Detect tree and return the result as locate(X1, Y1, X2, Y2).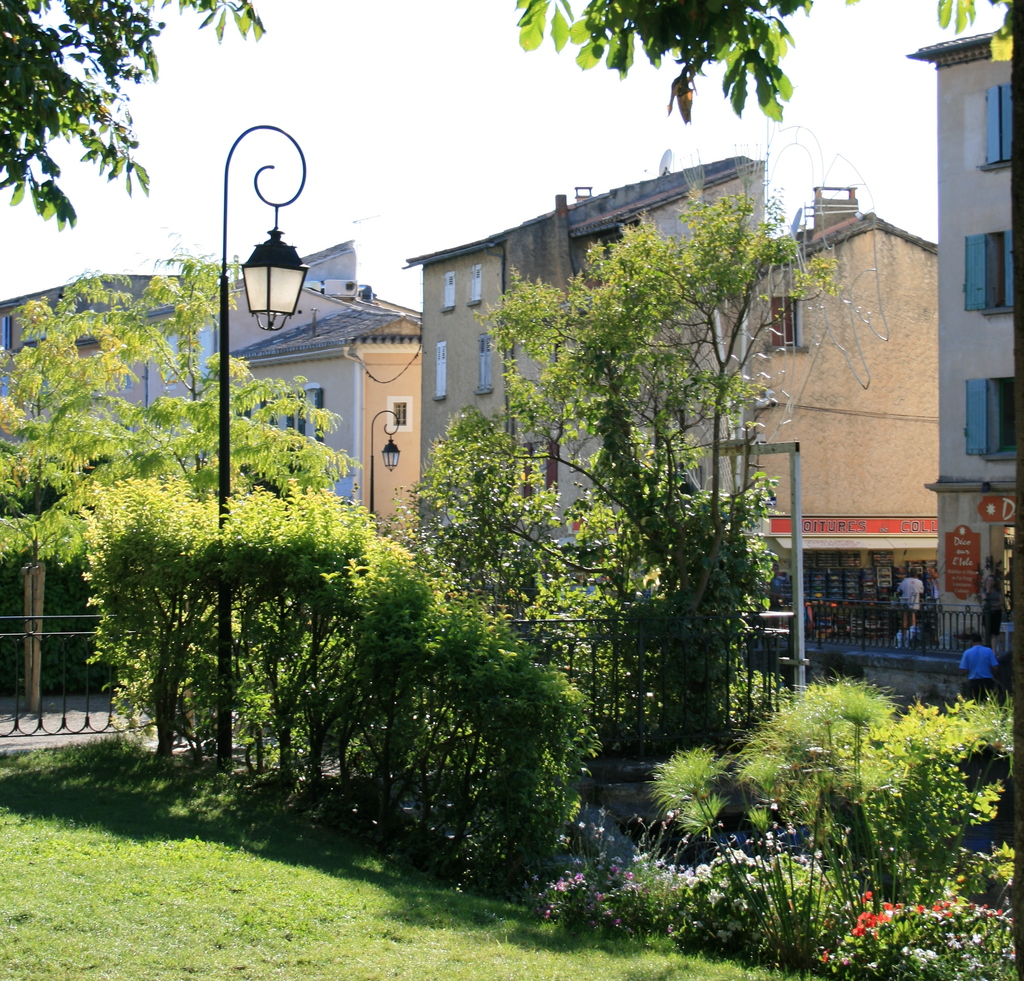
locate(0, 205, 328, 722).
